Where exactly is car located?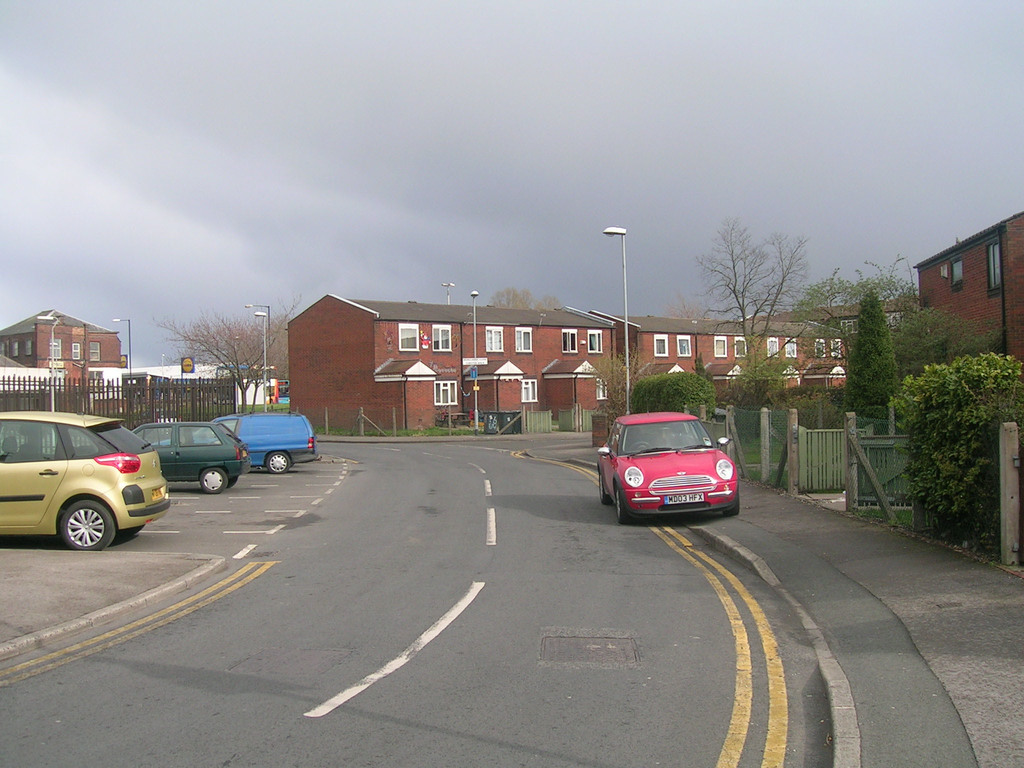
Its bounding box is rect(156, 408, 320, 477).
